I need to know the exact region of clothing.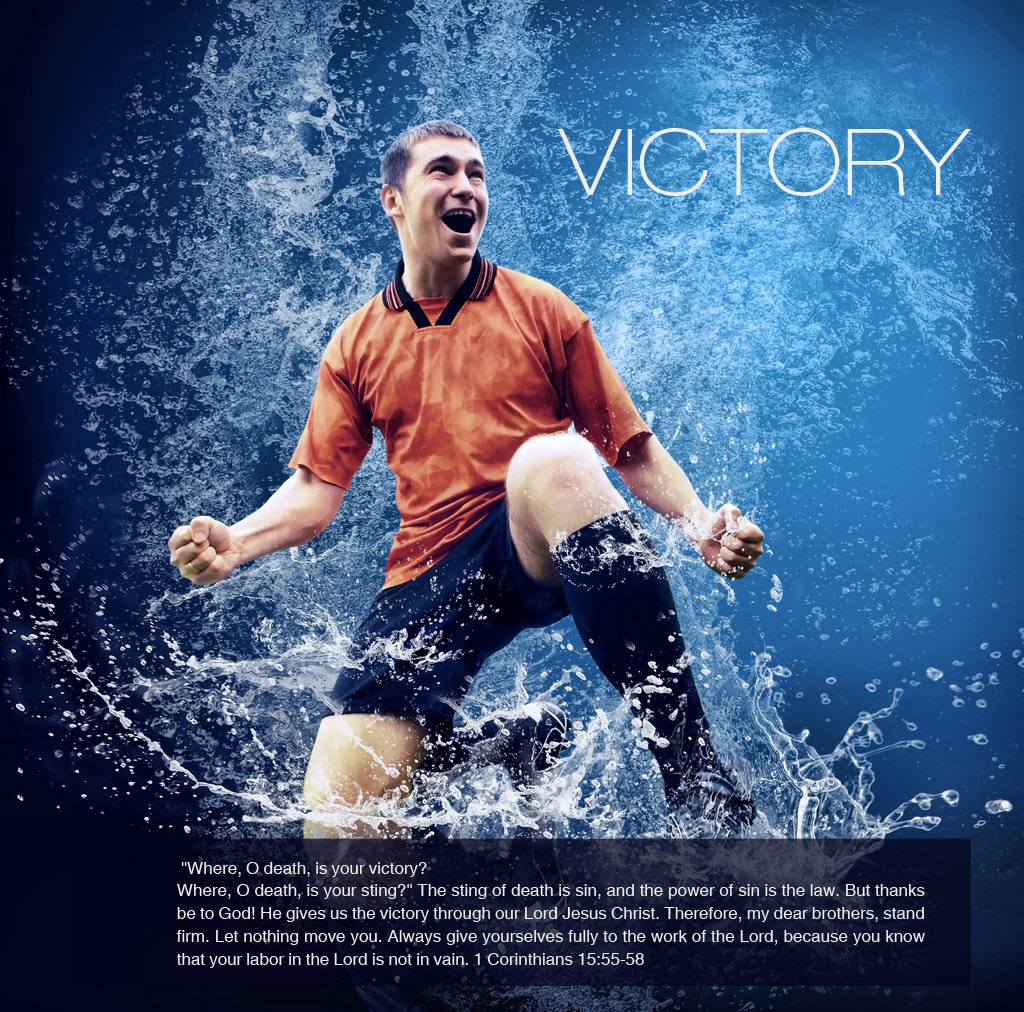
Region: 214:246:727:734.
